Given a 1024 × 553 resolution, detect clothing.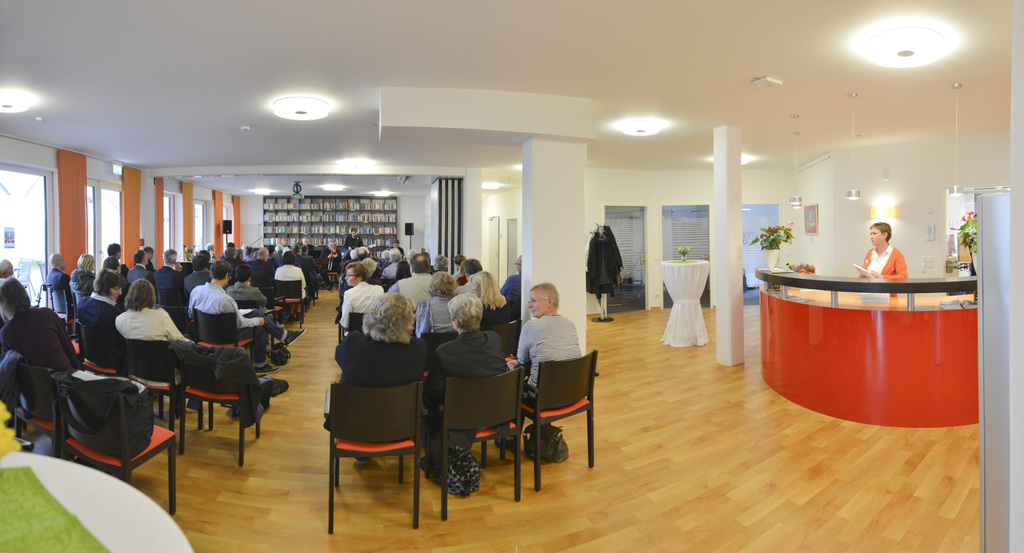
bbox=[515, 318, 582, 386].
